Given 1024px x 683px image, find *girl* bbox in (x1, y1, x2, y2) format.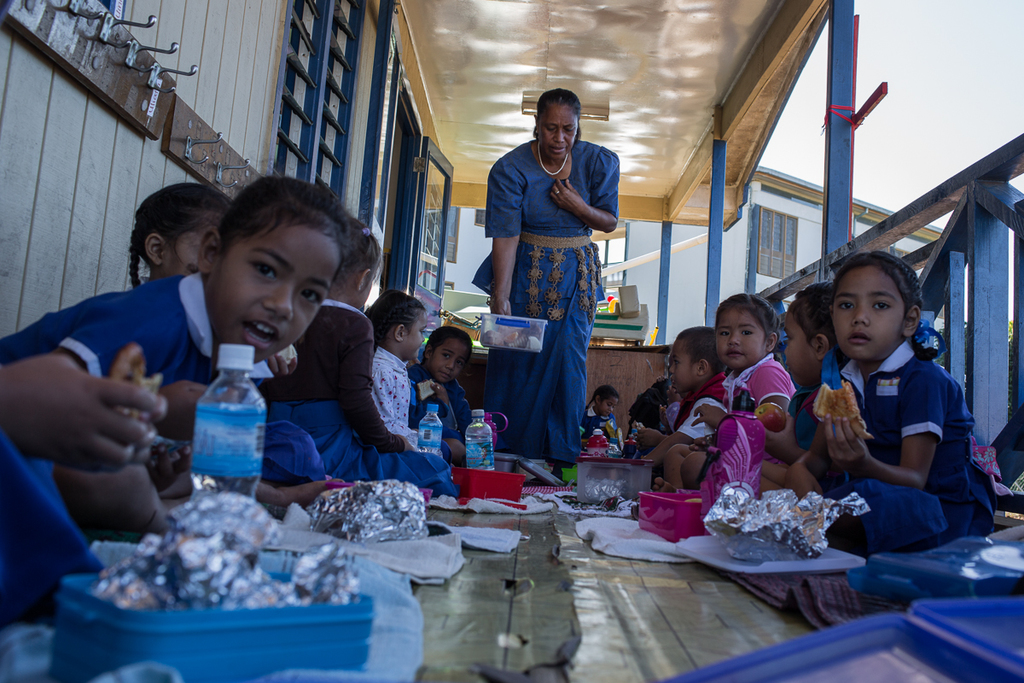
(411, 325, 475, 463).
